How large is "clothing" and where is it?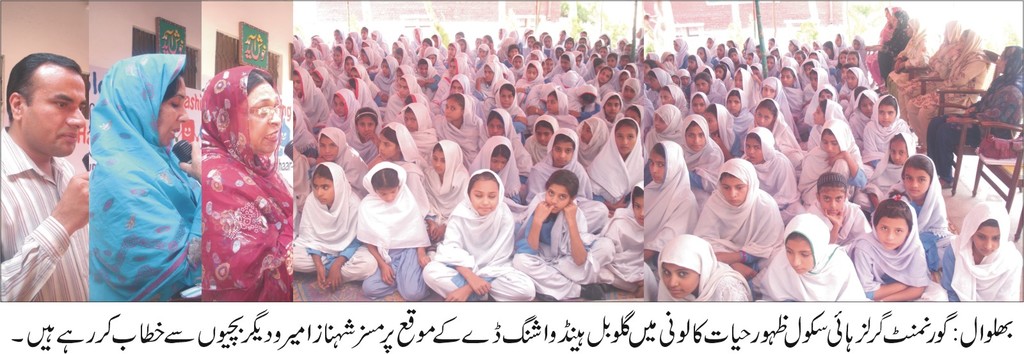
Bounding box: rect(541, 60, 557, 77).
